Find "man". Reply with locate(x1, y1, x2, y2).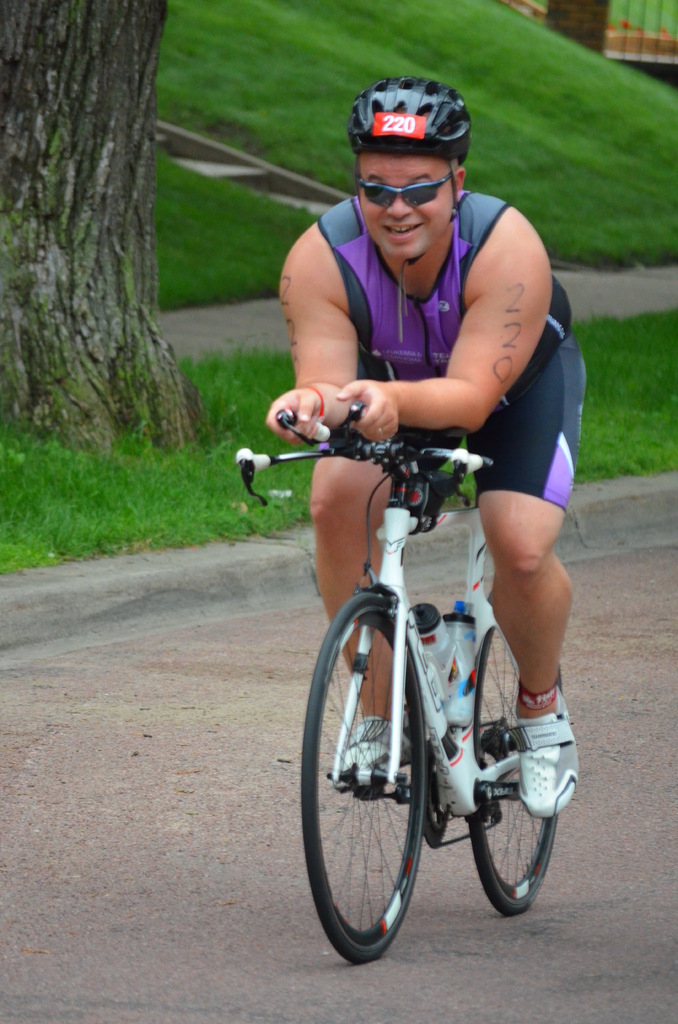
locate(270, 76, 593, 815).
